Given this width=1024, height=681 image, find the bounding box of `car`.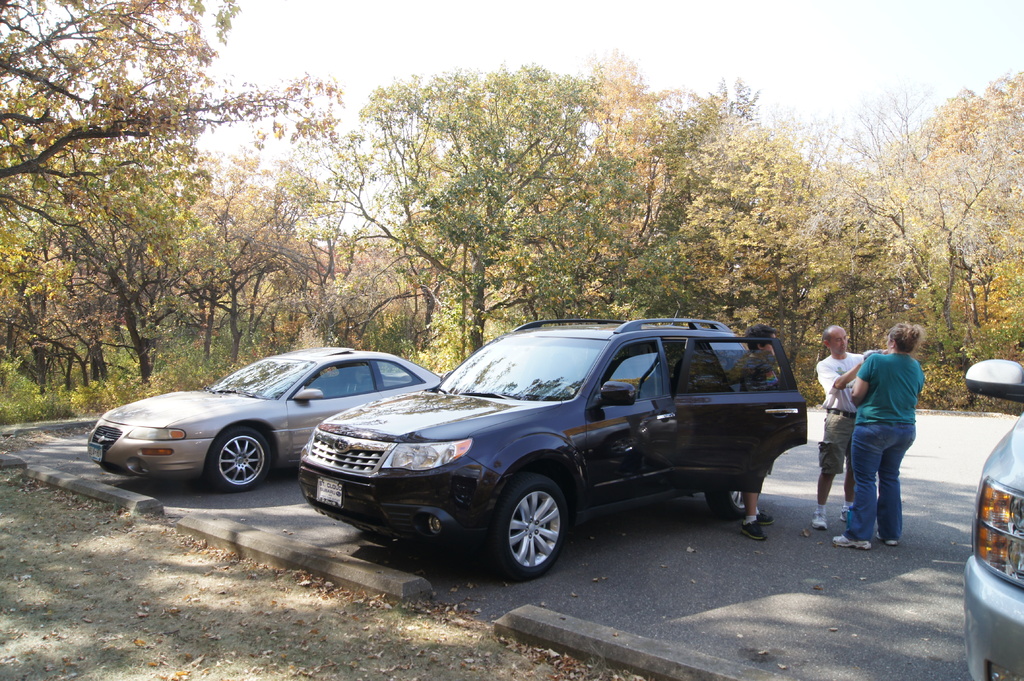
962/360/1023/680.
